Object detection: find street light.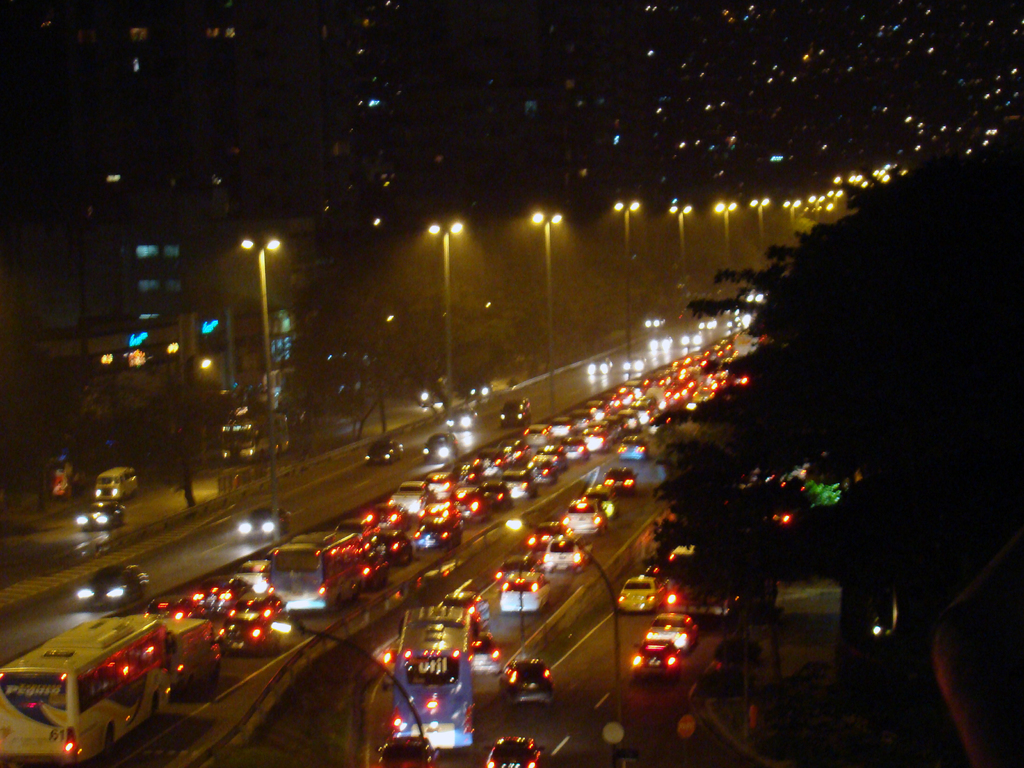
BBox(529, 209, 571, 410).
